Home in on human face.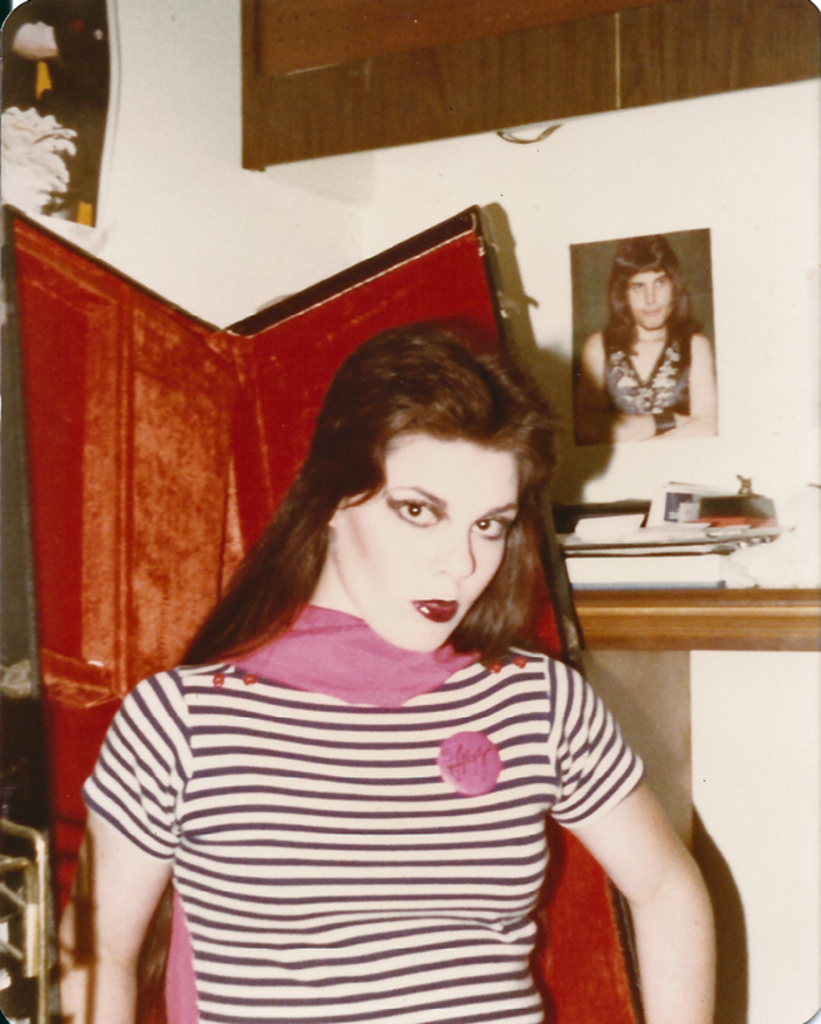
Homed in at (left=634, top=267, right=669, bottom=330).
